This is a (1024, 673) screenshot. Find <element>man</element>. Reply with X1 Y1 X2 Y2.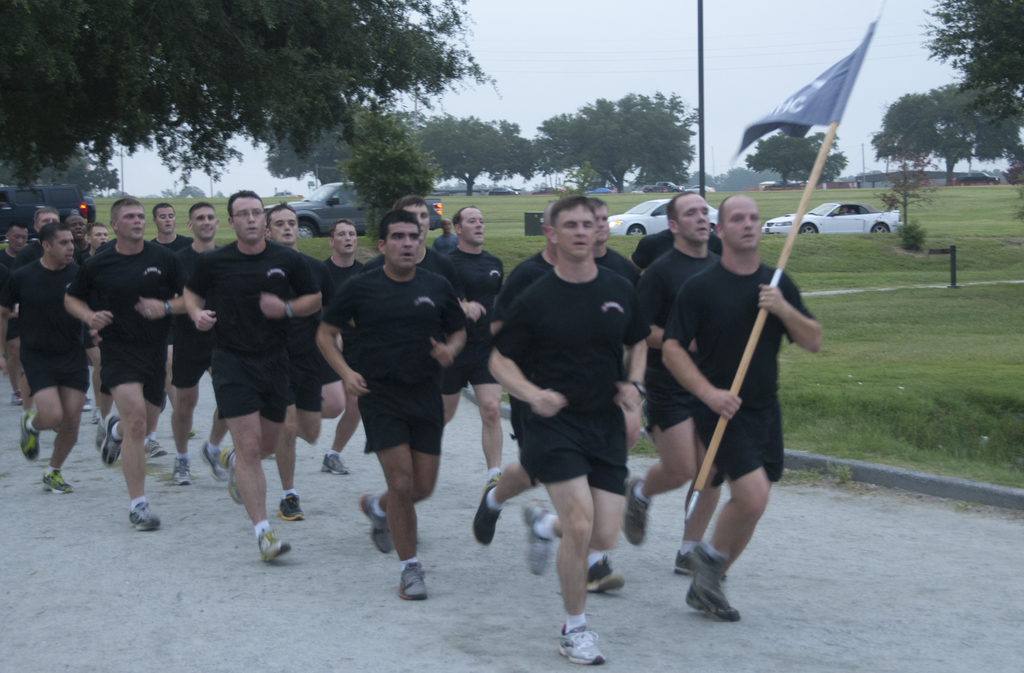
64 200 194 532.
